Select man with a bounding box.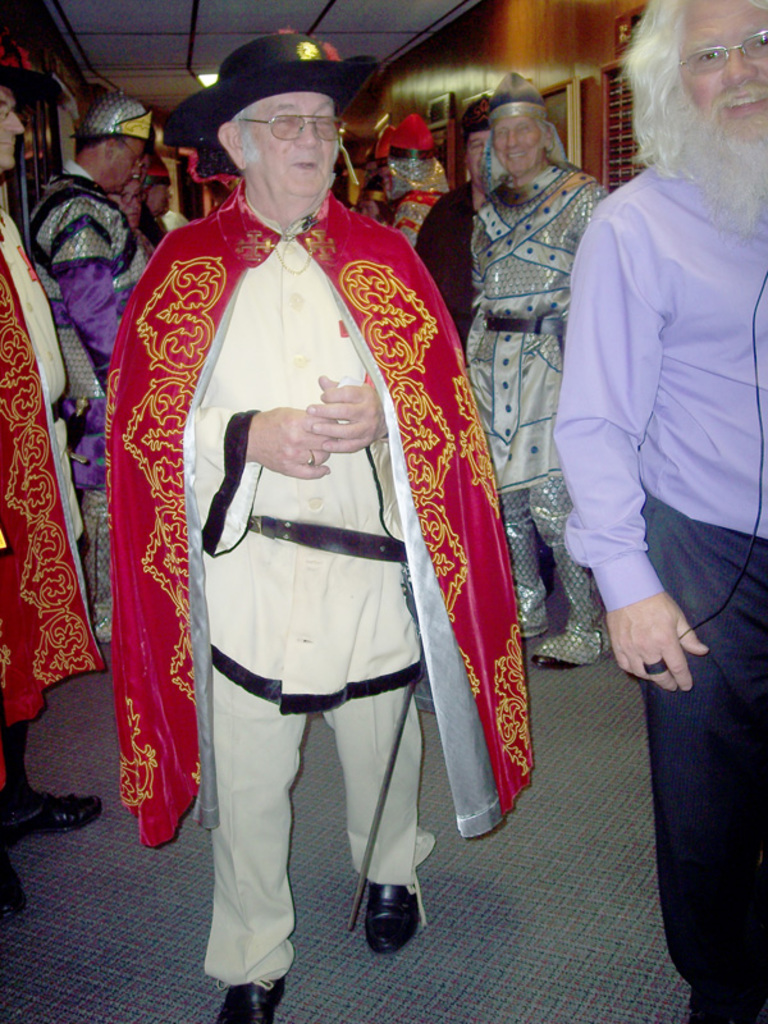
{"left": 145, "top": 156, "right": 188, "bottom": 227}.
